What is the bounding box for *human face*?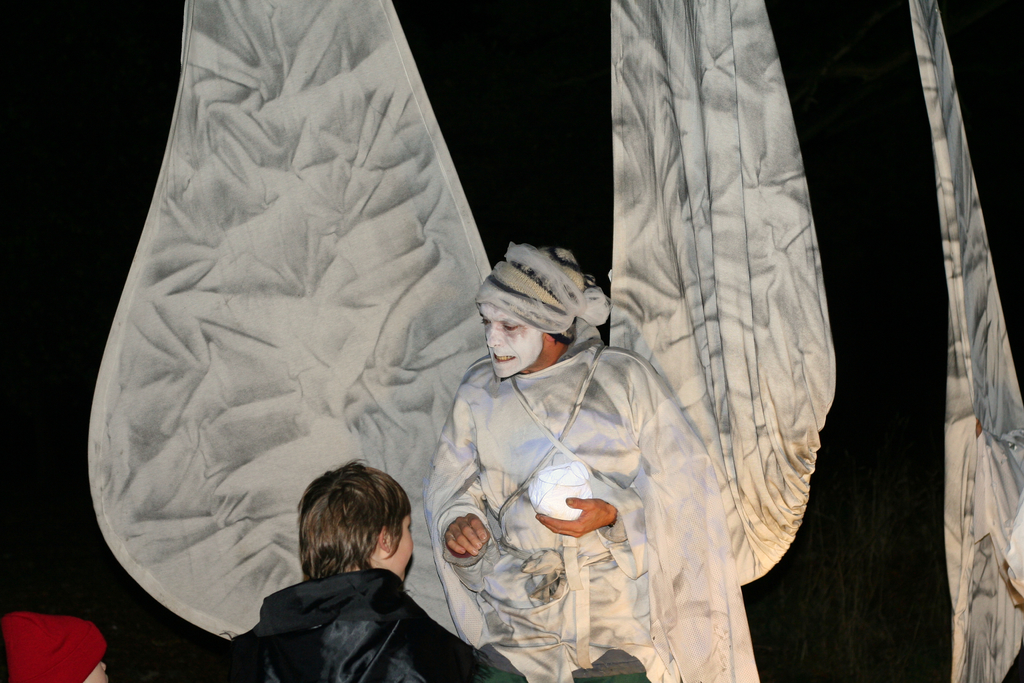
84,660,108,682.
